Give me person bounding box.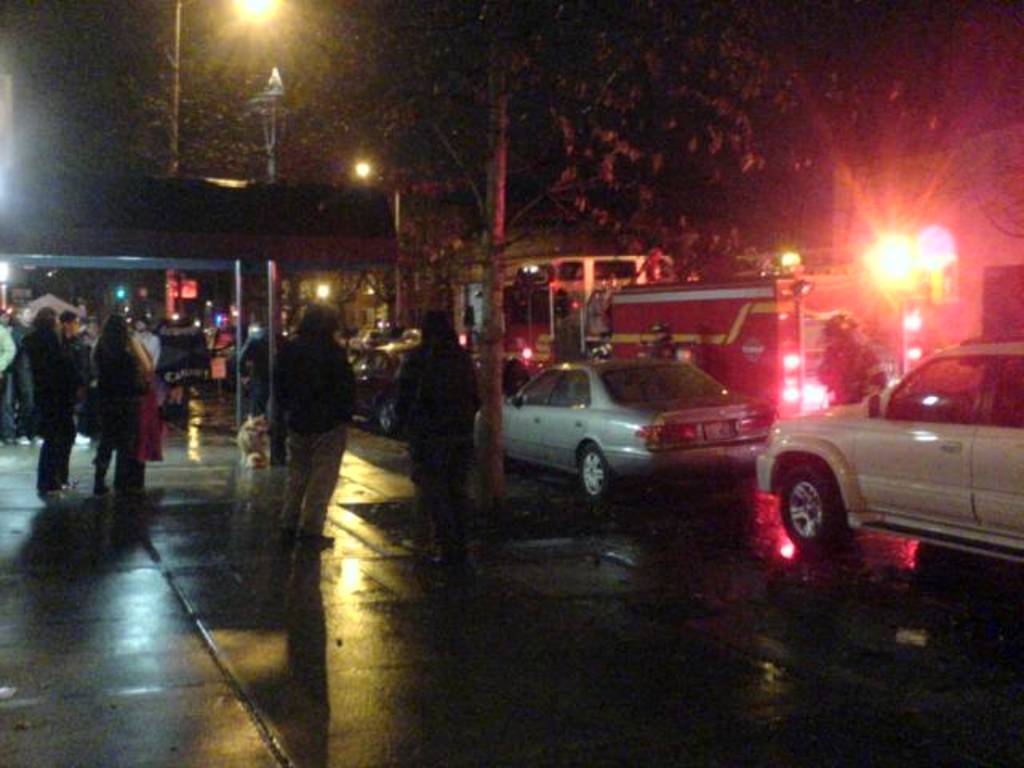
(18, 302, 83, 512).
